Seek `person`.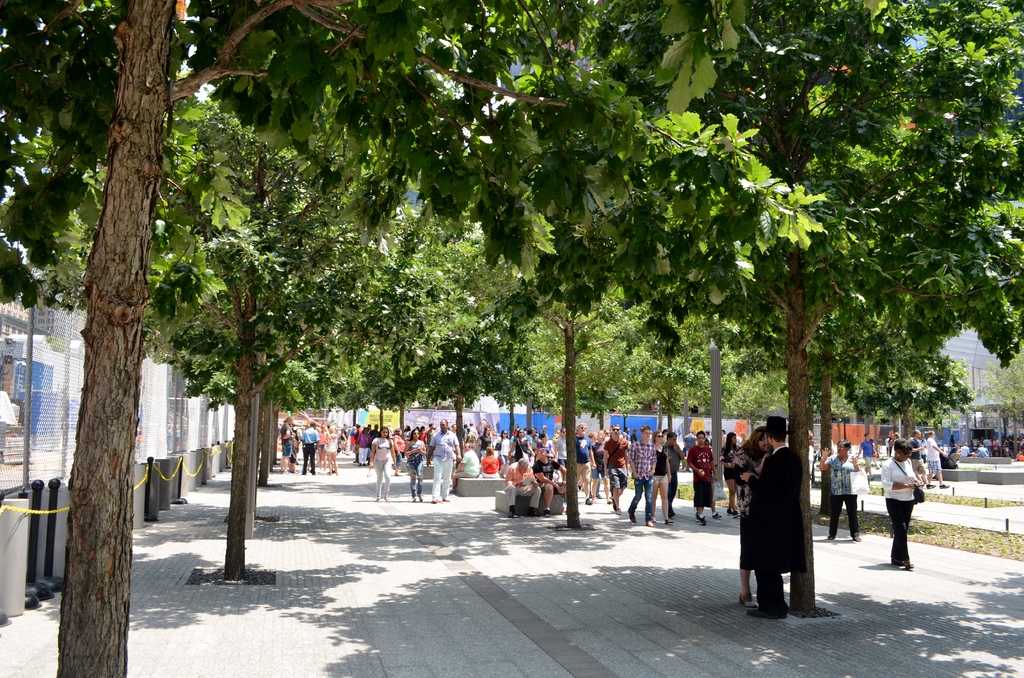
pyautogui.locateOnScreen(431, 423, 464, 505).
